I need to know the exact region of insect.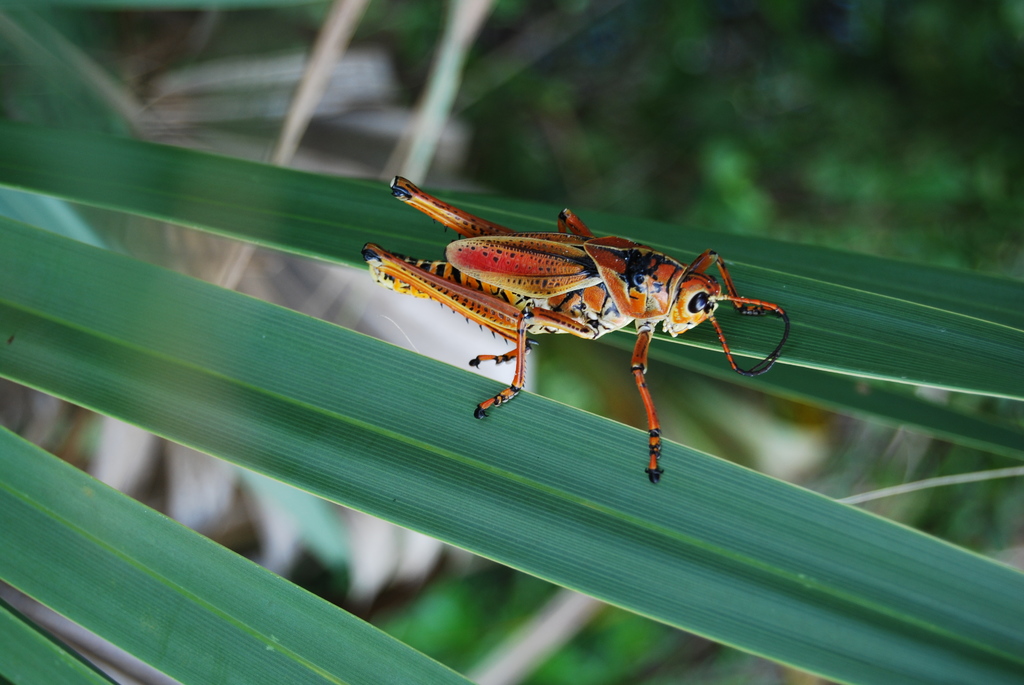
Region: select_region(359, 174, 792, 484).
